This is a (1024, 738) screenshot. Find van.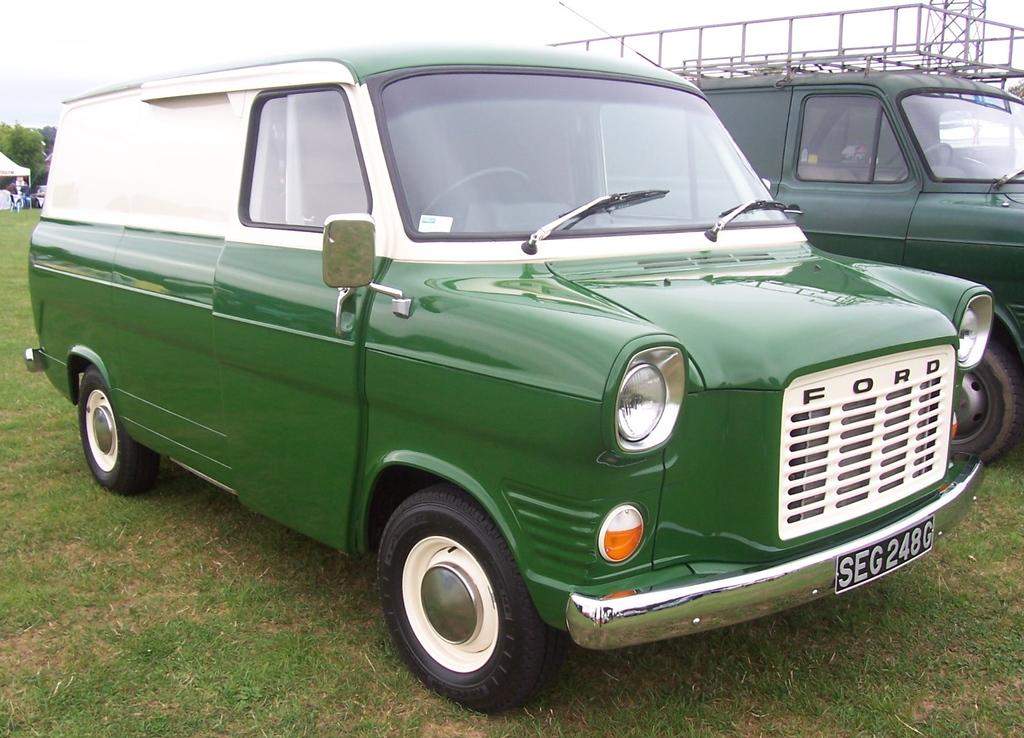
Bounding box: region(23, 0, 998, 716).
